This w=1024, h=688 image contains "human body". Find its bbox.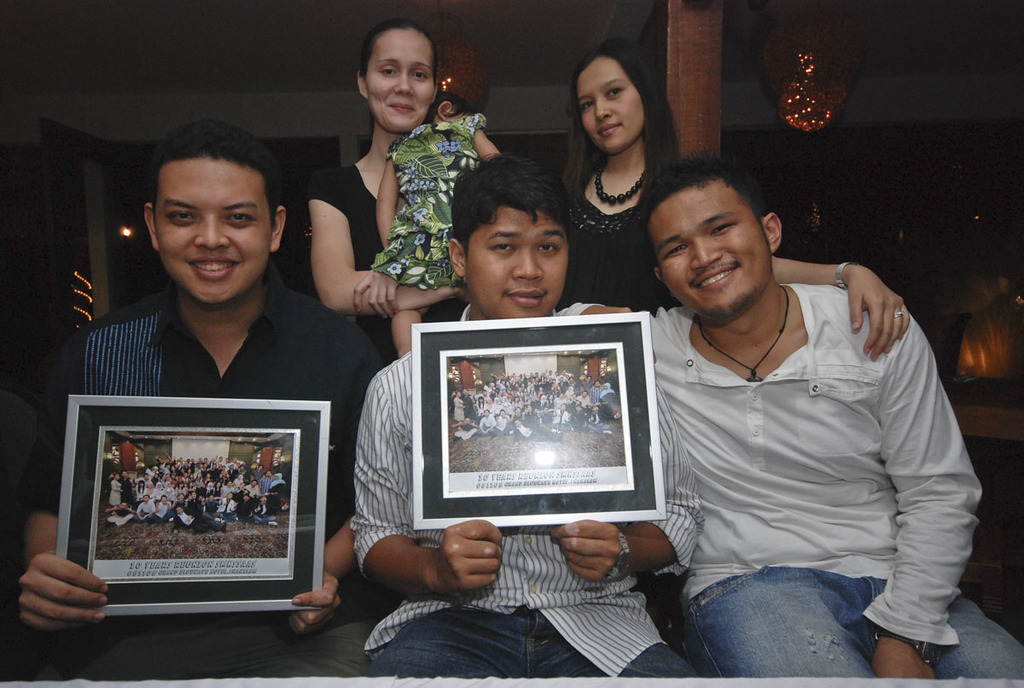
x1=623 y1=185 x2=952 y2=673.
